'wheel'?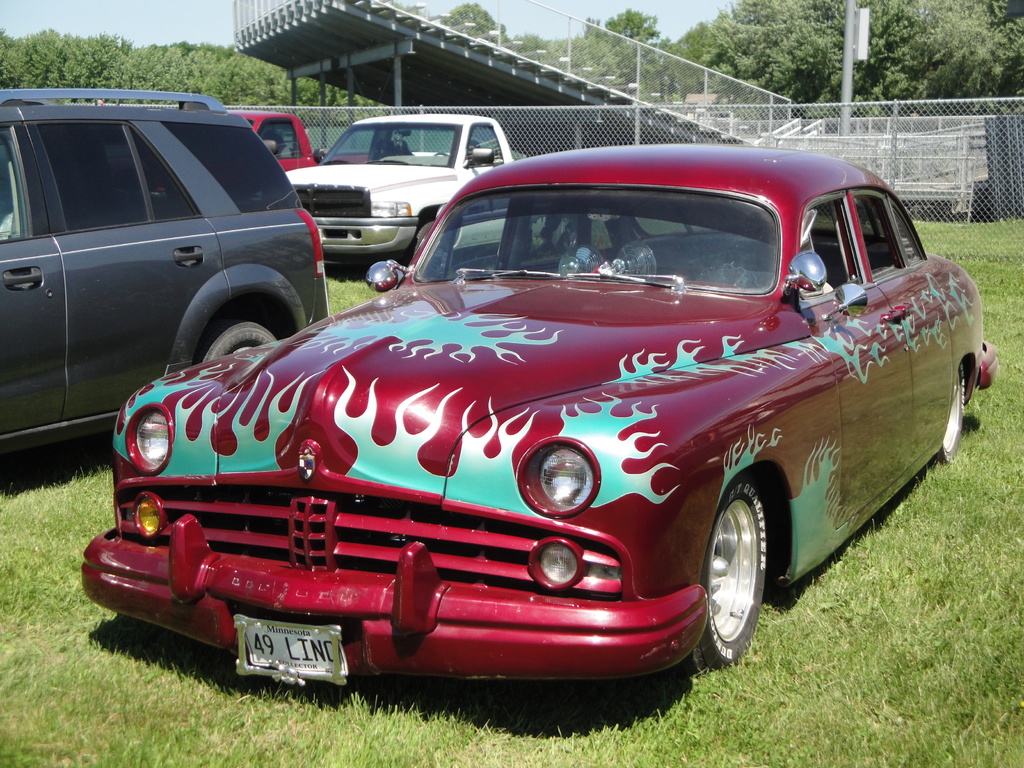
box(698, 490, 785, 660)
